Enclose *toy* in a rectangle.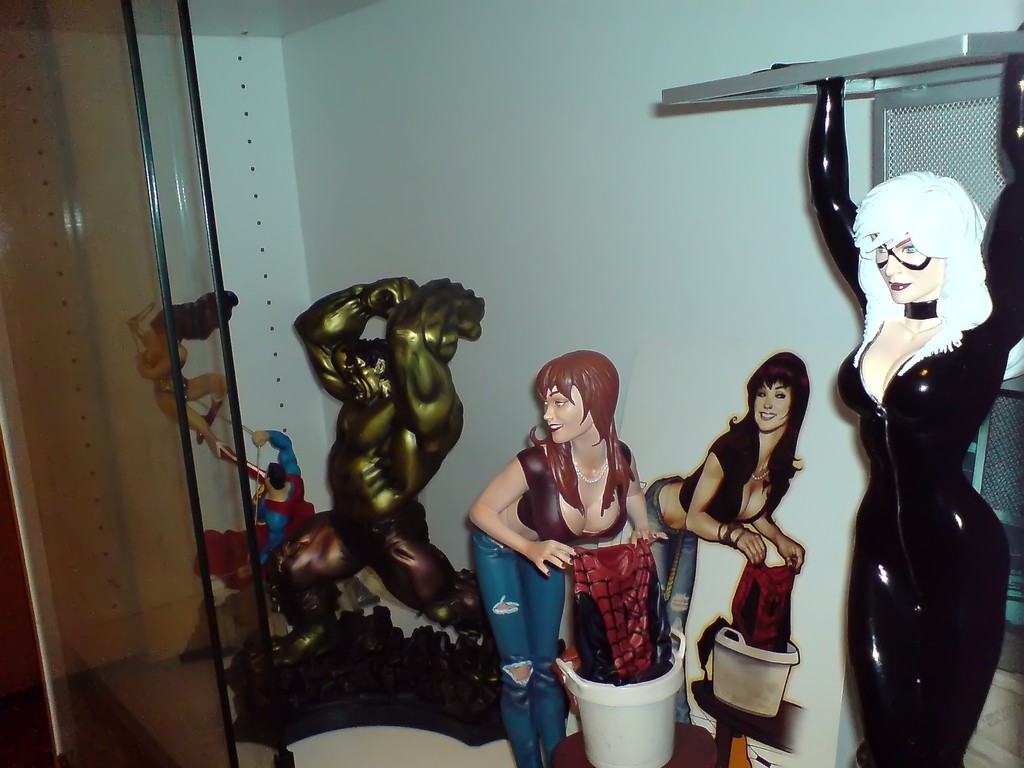
637, 355, 798, 691.
